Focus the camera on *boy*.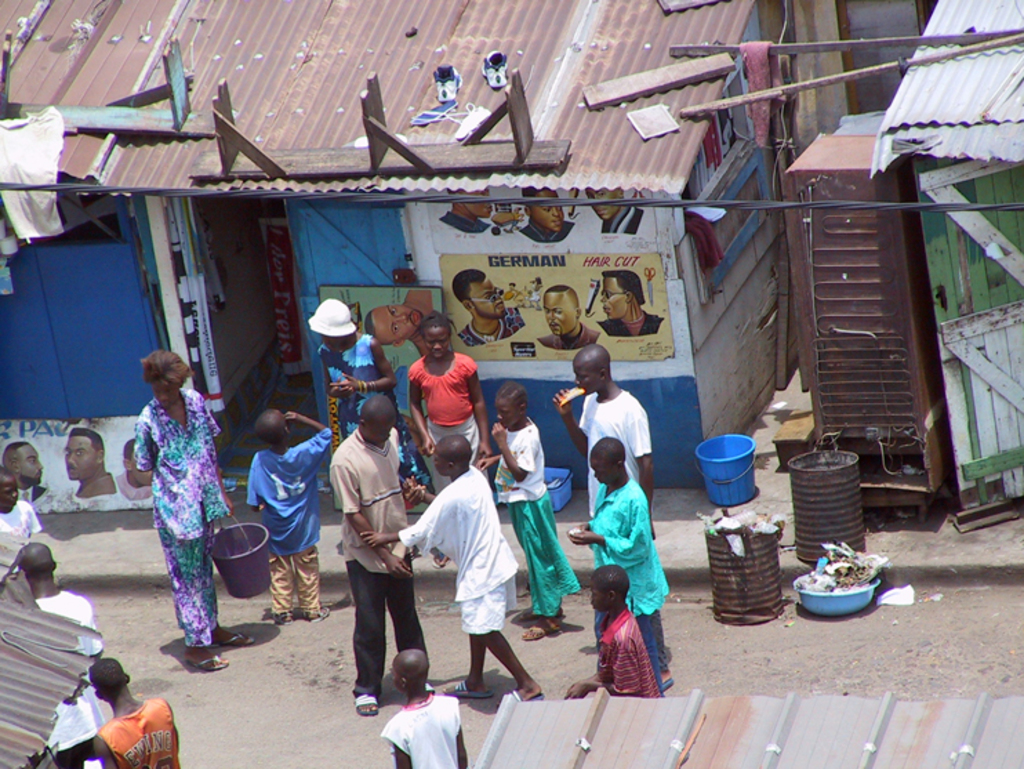
Focus region: crop(242, 409, 331, 628).
